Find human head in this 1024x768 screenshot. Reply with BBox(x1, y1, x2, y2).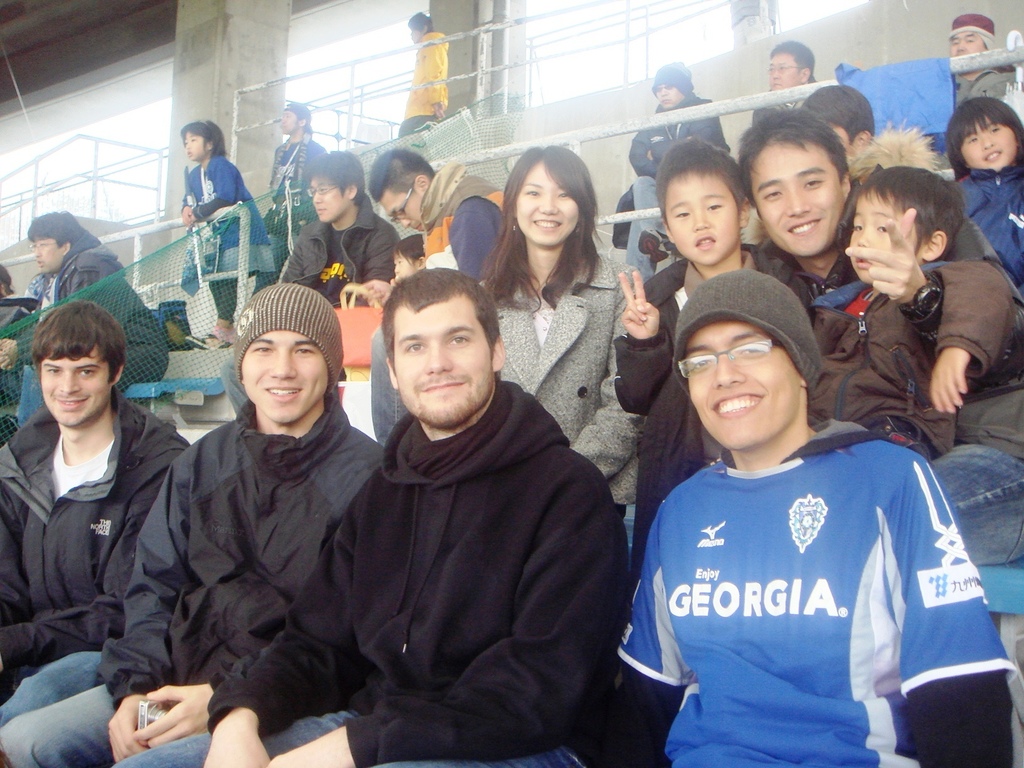
BBox(501, 145, 598, 249).
